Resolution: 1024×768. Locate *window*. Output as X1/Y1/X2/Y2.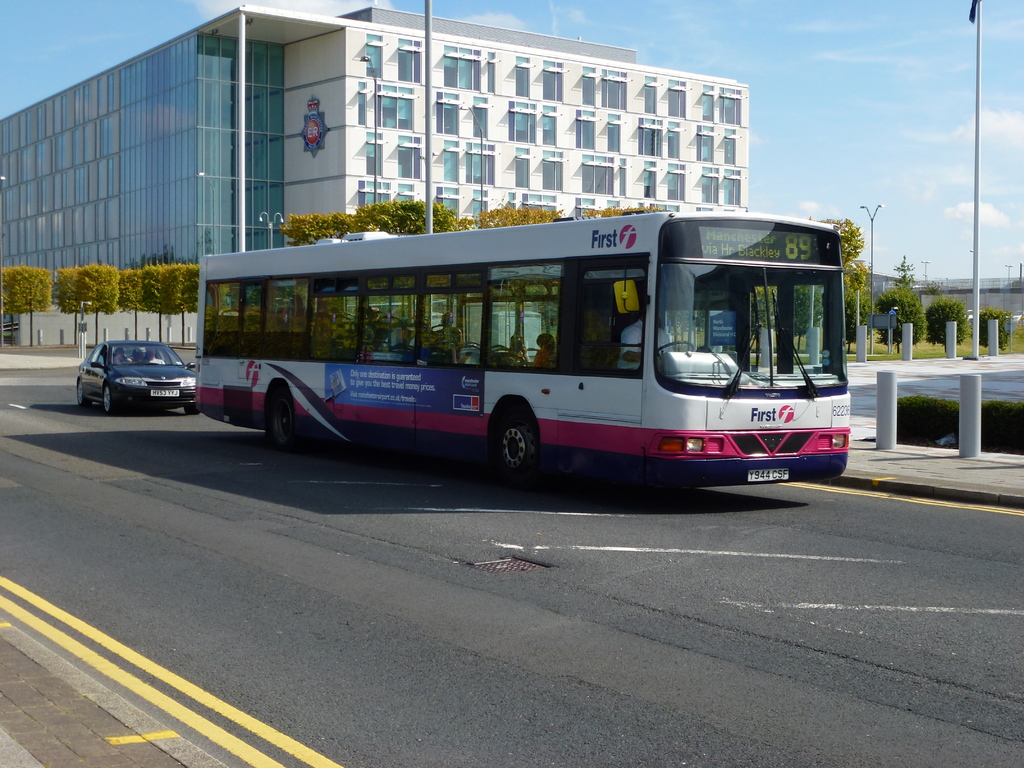
618/157/626/195.
